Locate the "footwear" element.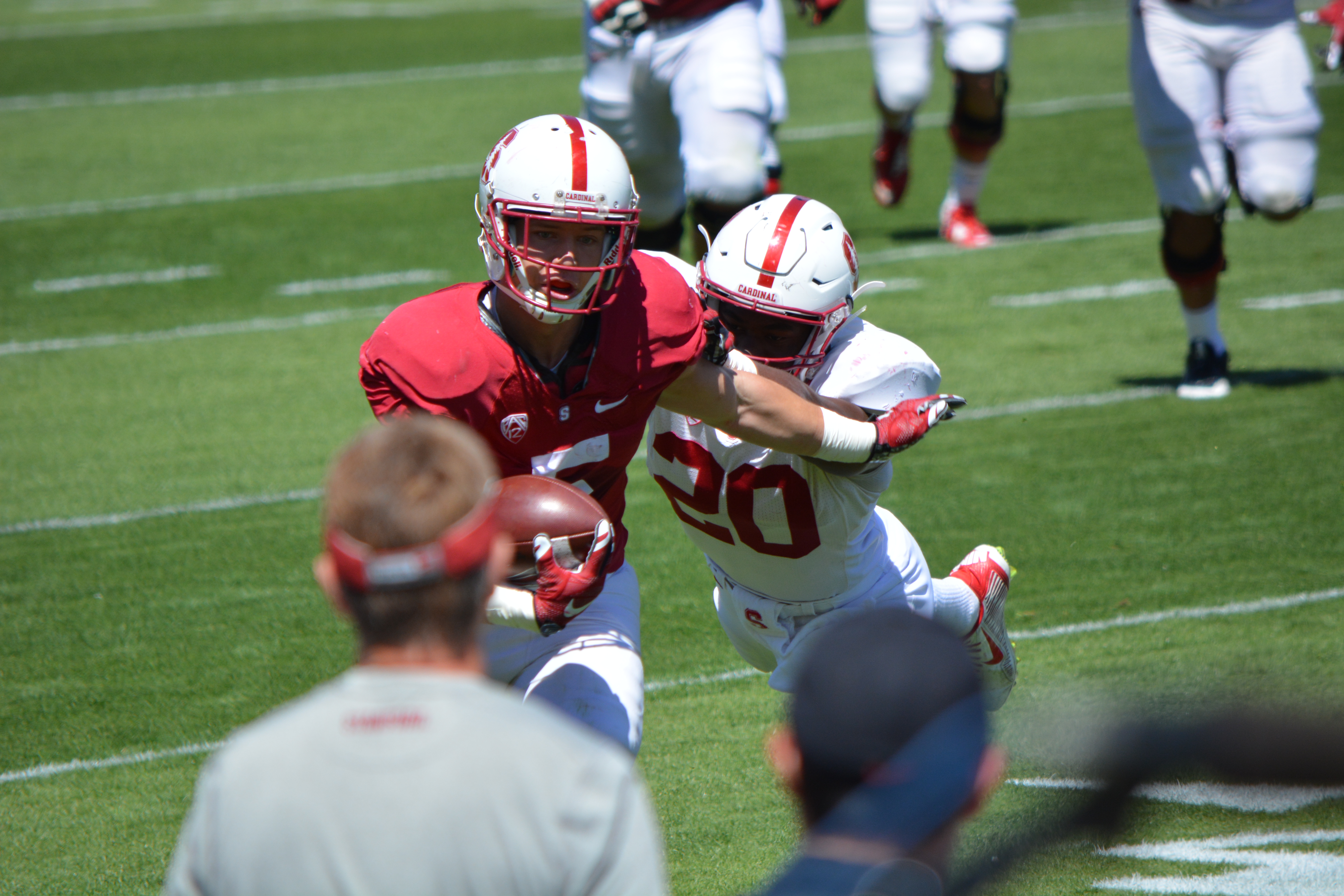
Element bbox: 211,44,223,56.
